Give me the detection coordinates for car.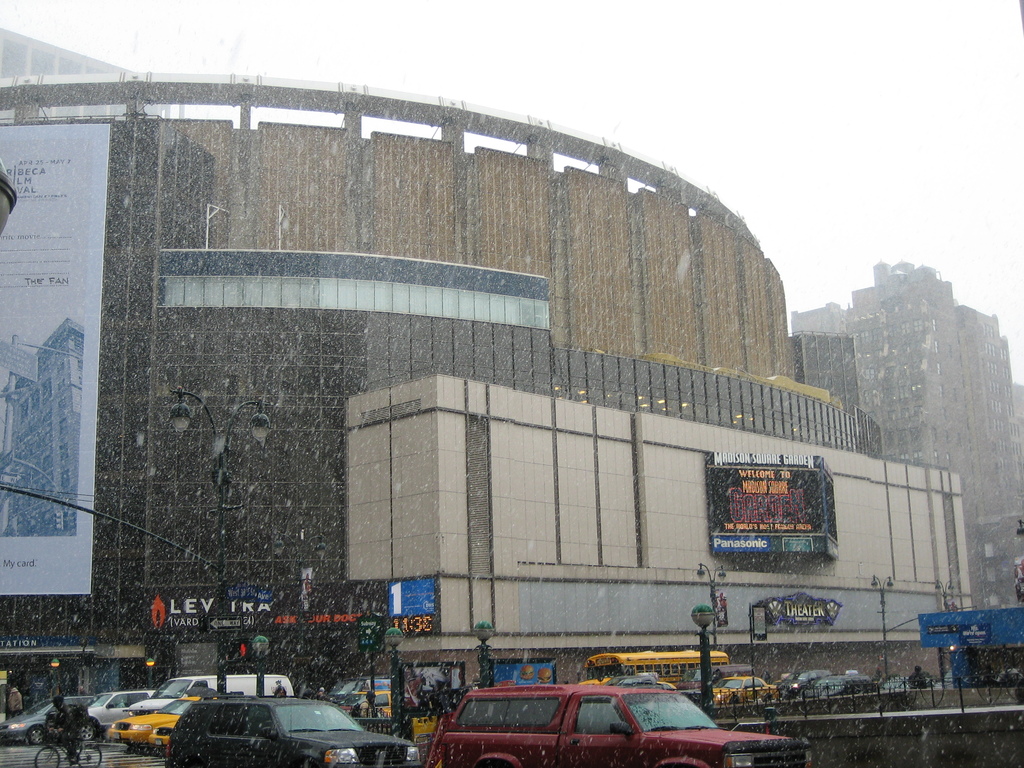
bbox=(164, 684, 423, 767).
